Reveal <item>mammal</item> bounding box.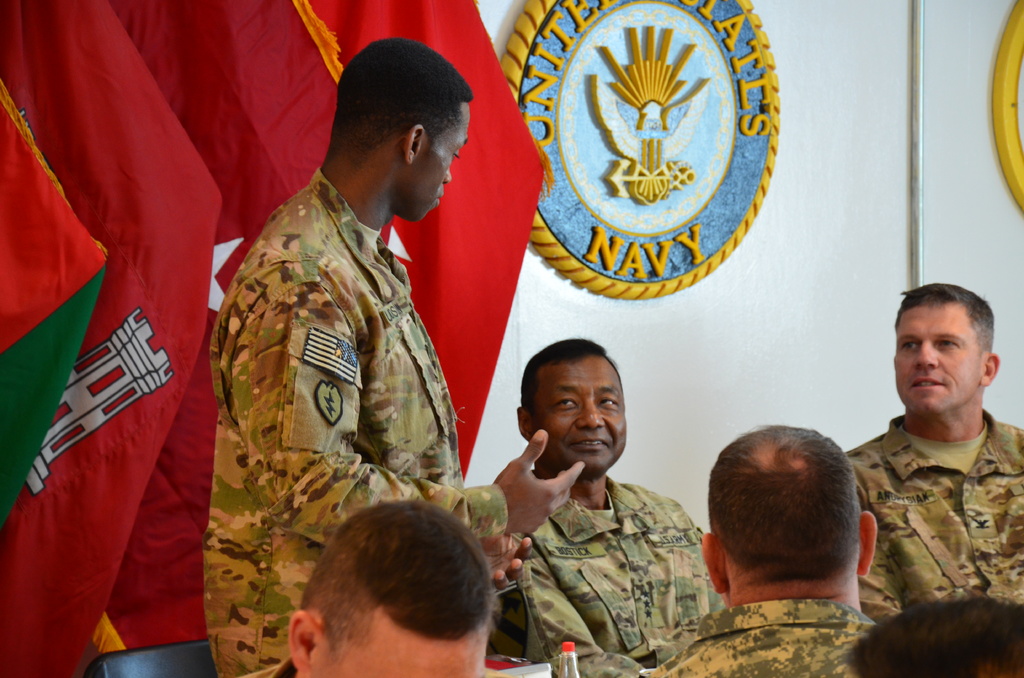
Revealed: x1=235, y1=502, x2=534, y2=677.
